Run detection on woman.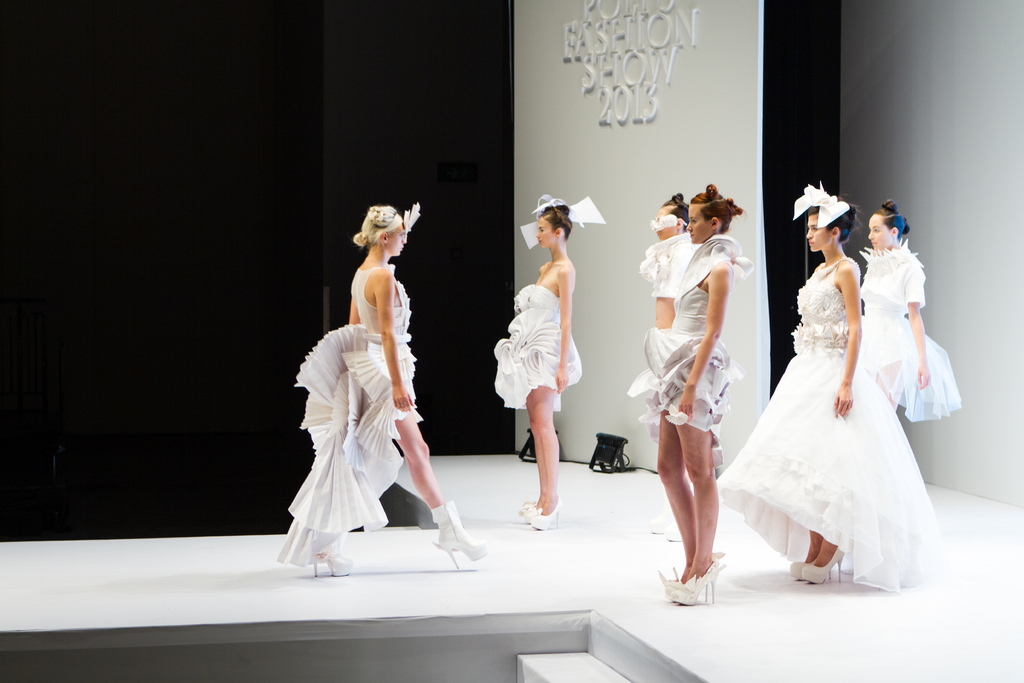
Result: box=[659, 185, 754, 605].
